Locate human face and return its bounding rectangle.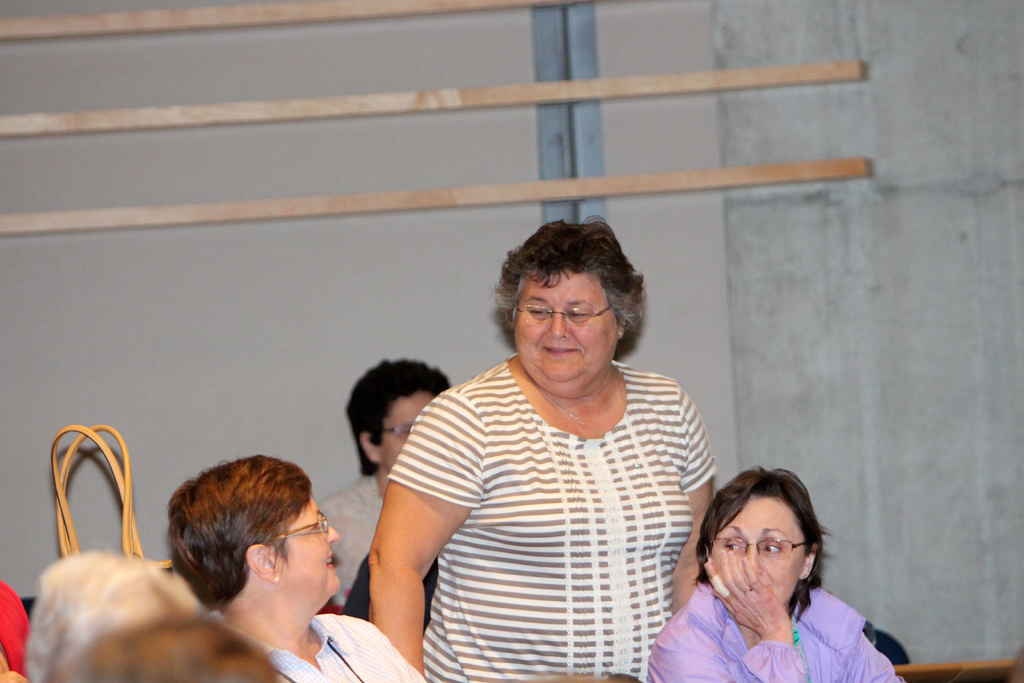
l=712, t=495, r=809, b=604.
